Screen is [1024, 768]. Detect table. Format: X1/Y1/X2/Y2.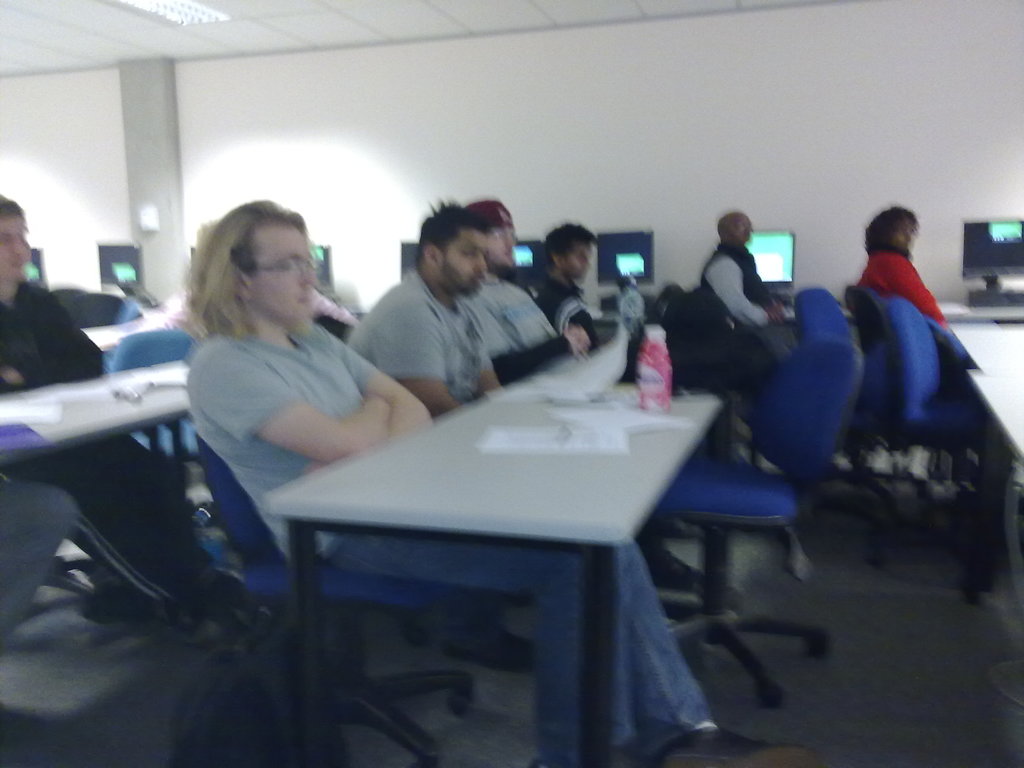
0/372/191/472.
